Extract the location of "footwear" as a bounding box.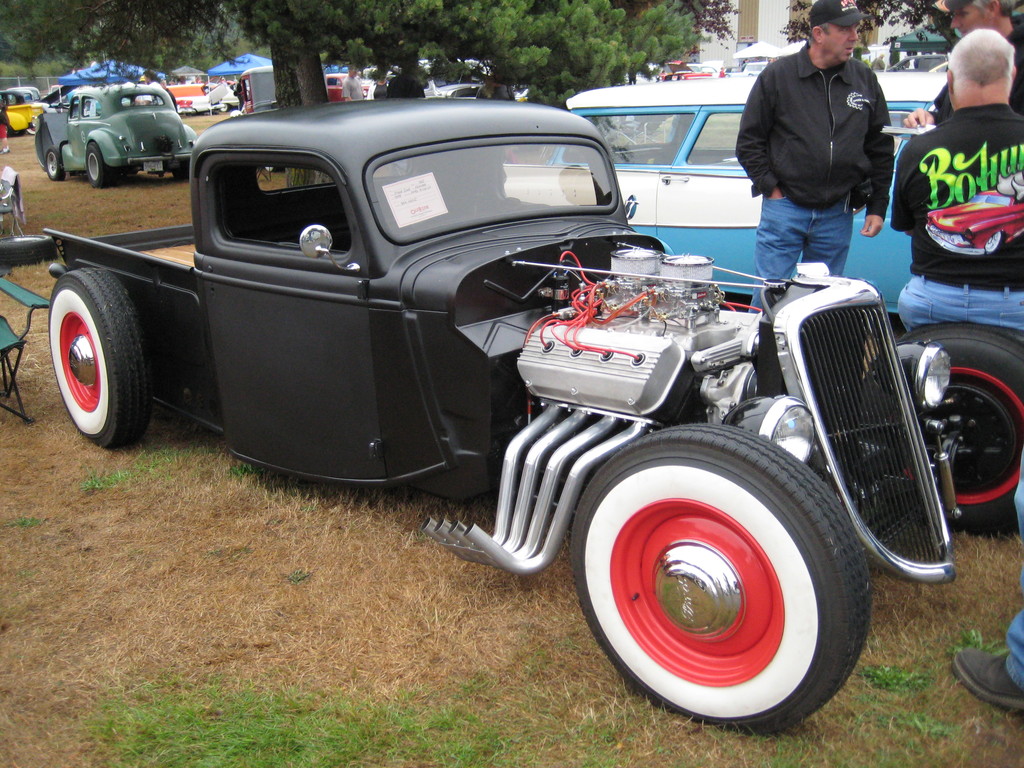
943:646:1023:731.
